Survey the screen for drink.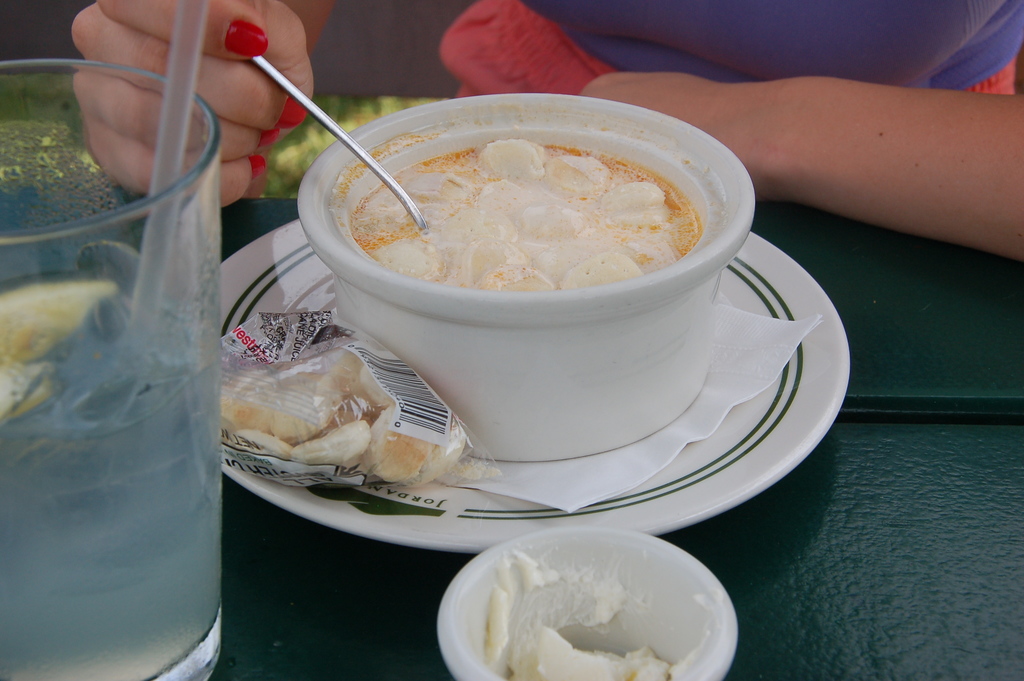
Survey found: {"x1": 17, "y1": 127, "x2": 236, "y2": 677}.
